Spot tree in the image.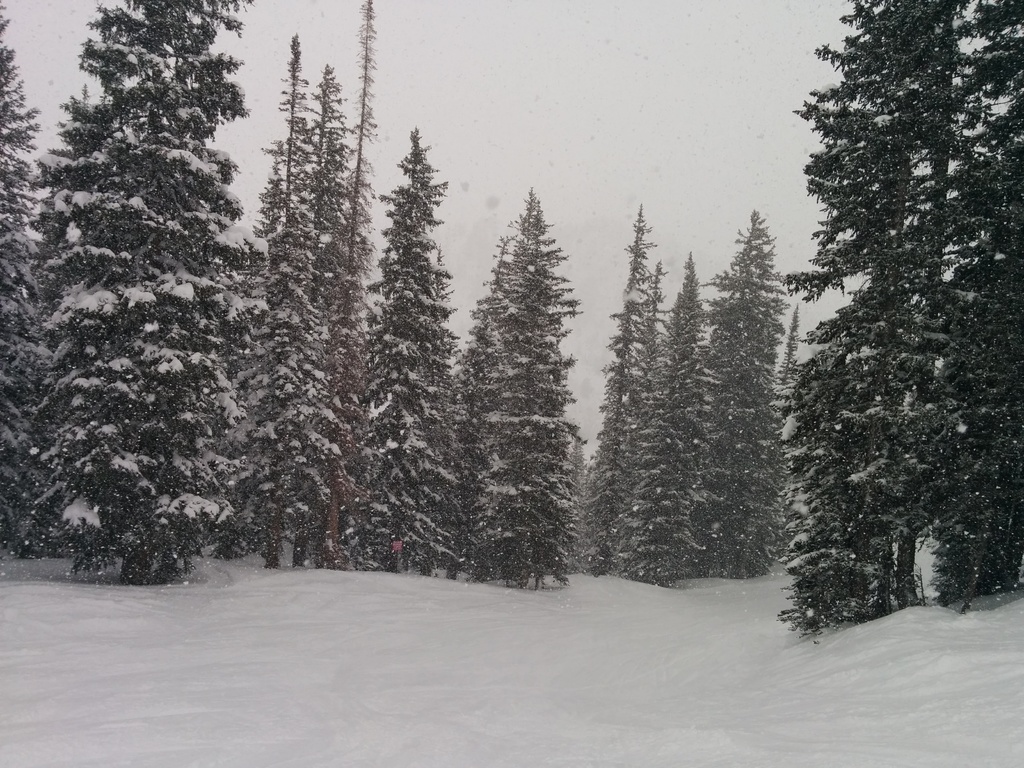
tree found at {"x1": 900, "y1": 0, "x2": 1023, "y2": 609}.
